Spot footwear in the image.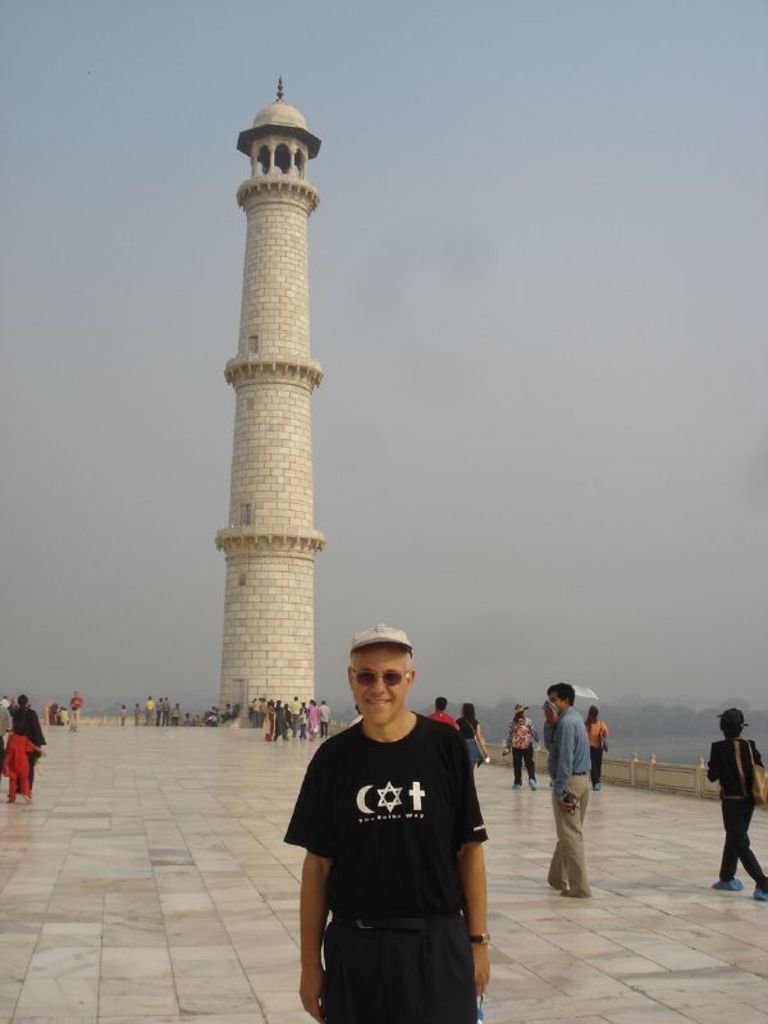
footwear found at l=524, t=774, r=538, b=791.
